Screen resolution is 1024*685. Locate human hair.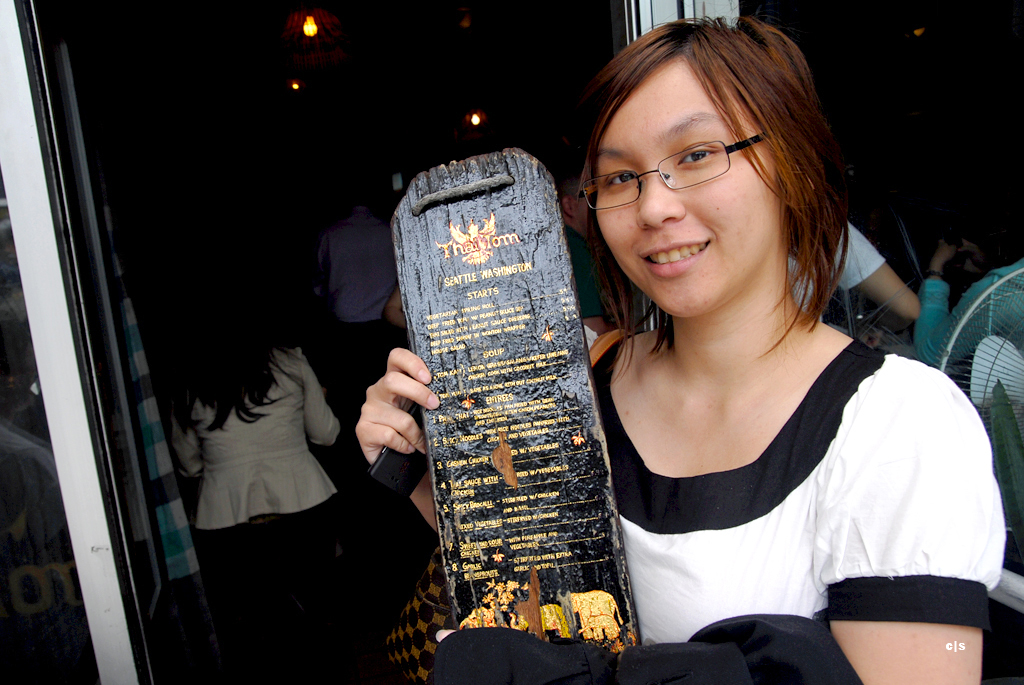
562, 14, 875, 338.
